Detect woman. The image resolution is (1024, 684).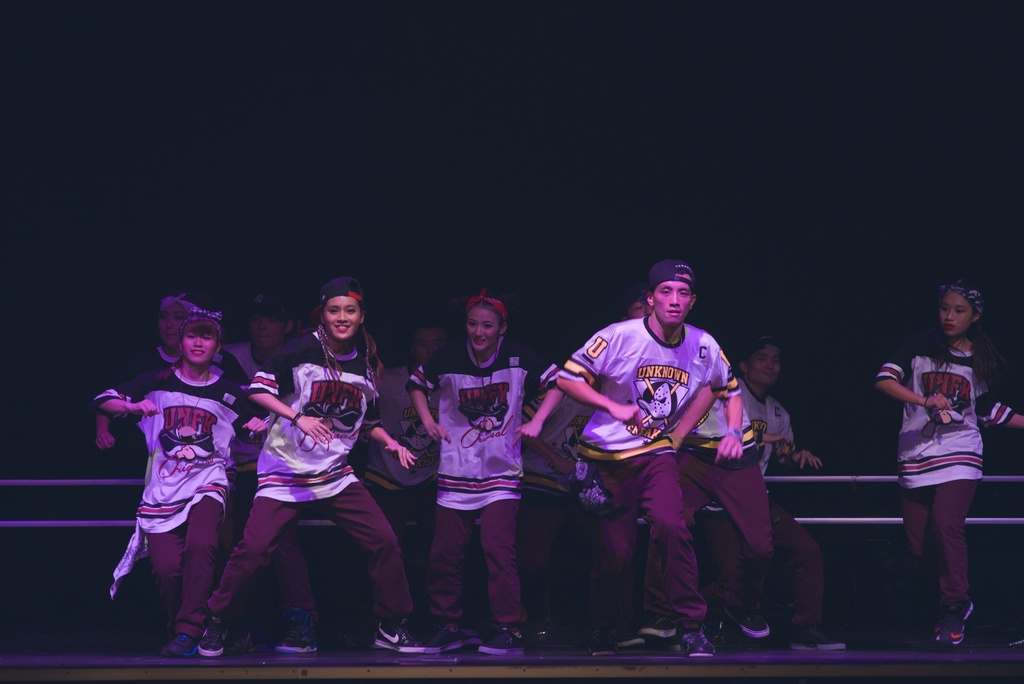
406 289 564 658.
